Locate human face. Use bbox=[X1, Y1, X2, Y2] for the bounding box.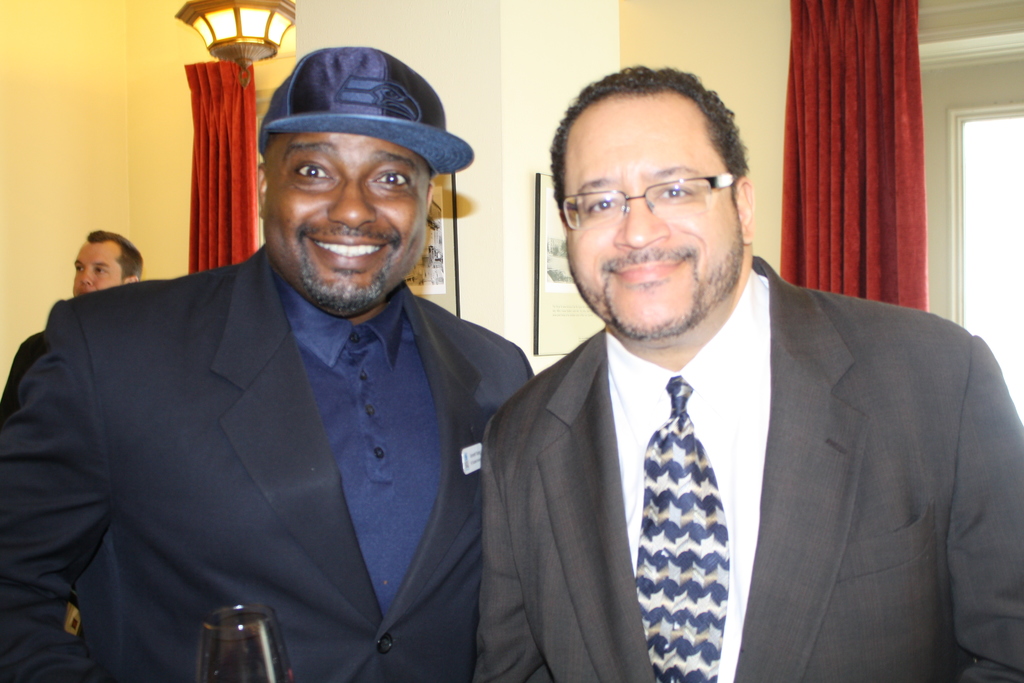
bbox=[564, 126, 744, 344].
